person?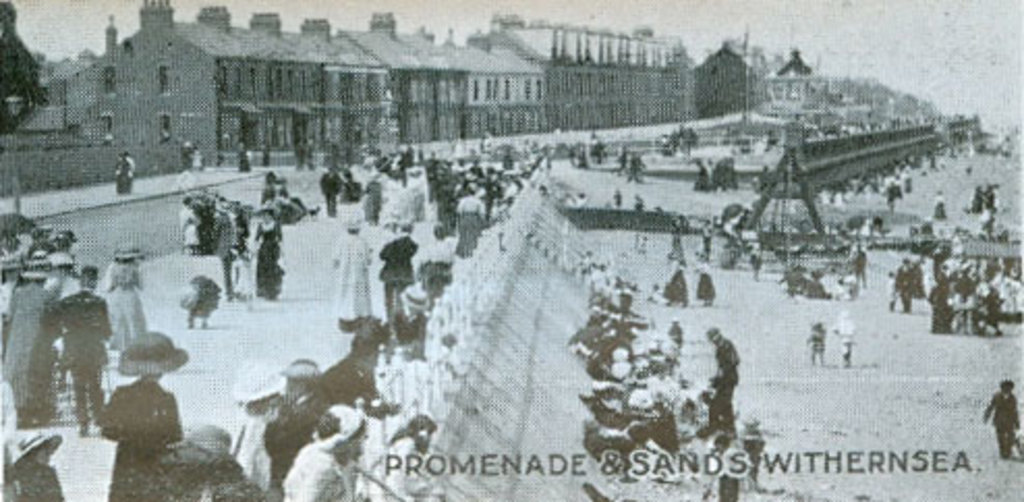
[978,375,1020,469]
